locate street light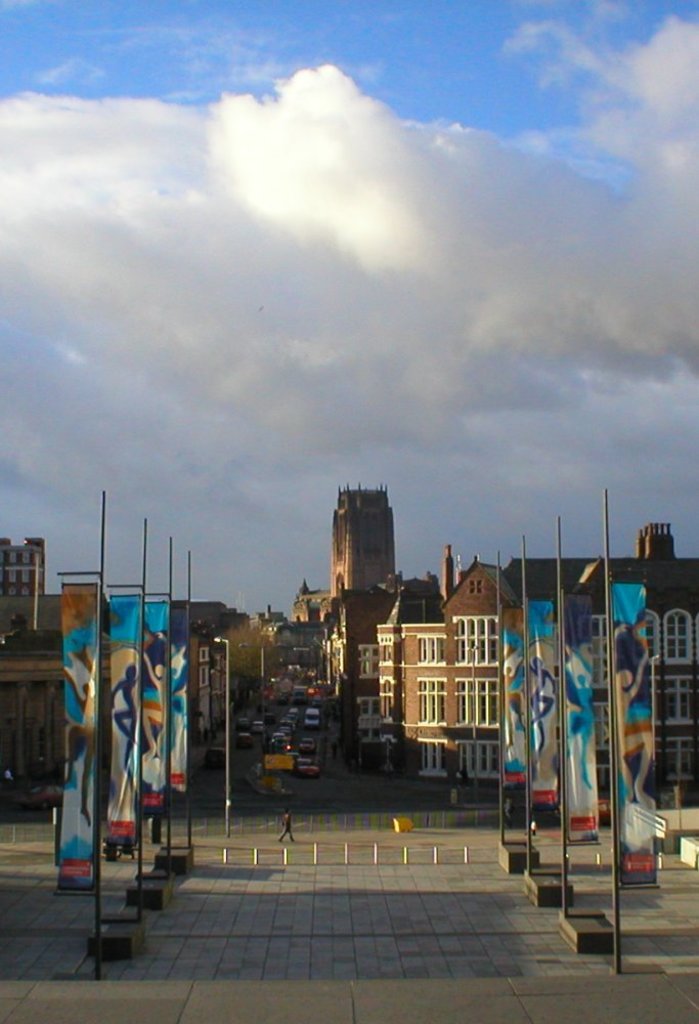
region(241, 643, 313, 732)
